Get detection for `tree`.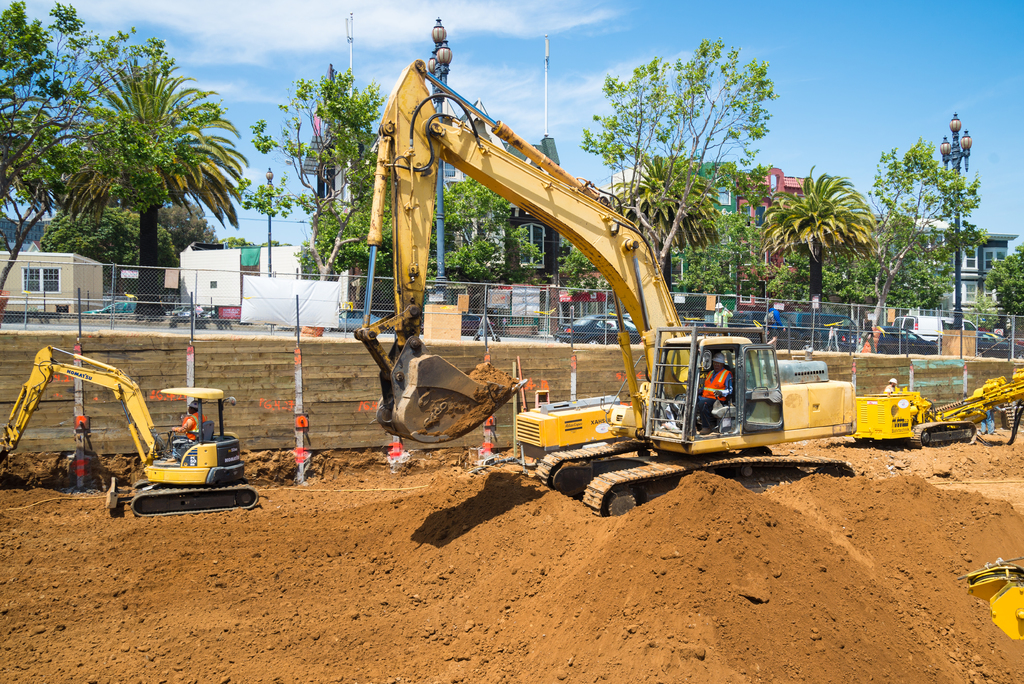
Detection: 968/238/1023/347.
